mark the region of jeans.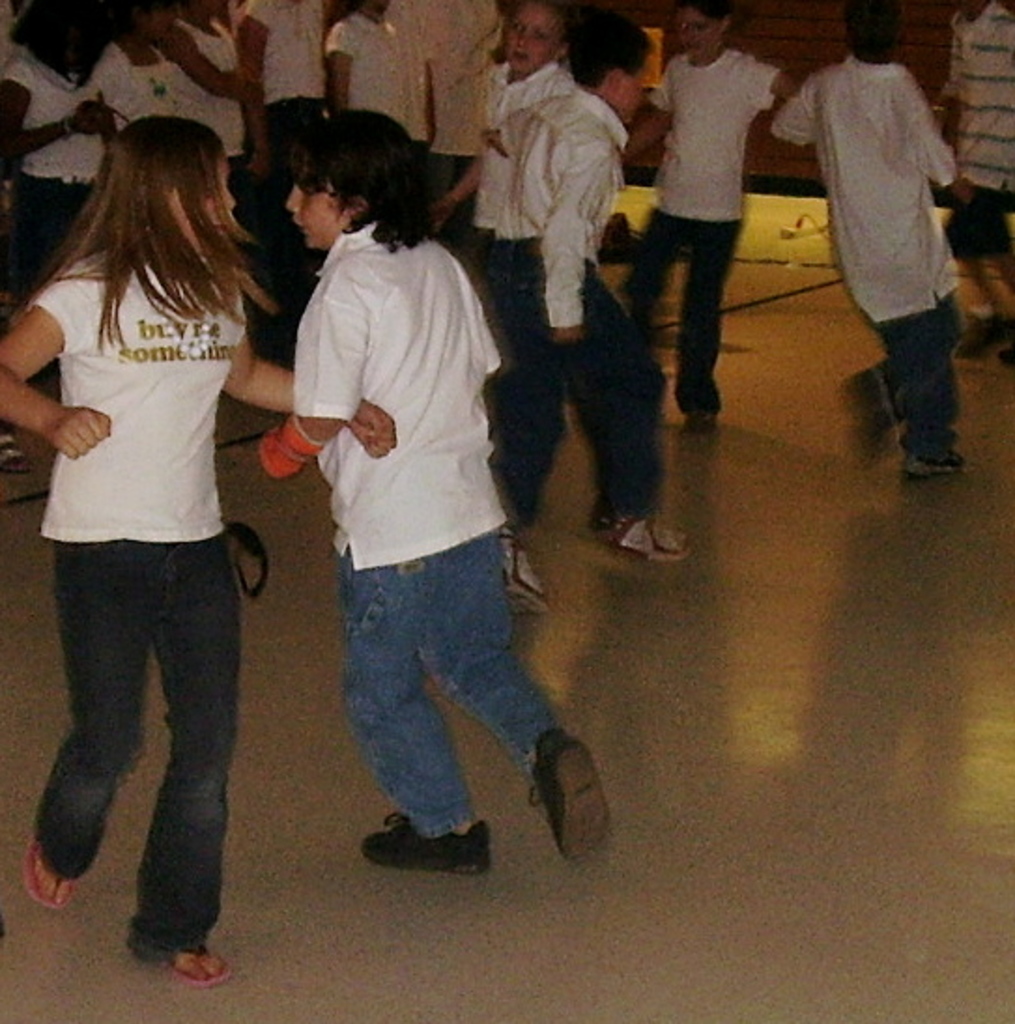
Region: x1=303 y1=521 x2=563 y2=860.
